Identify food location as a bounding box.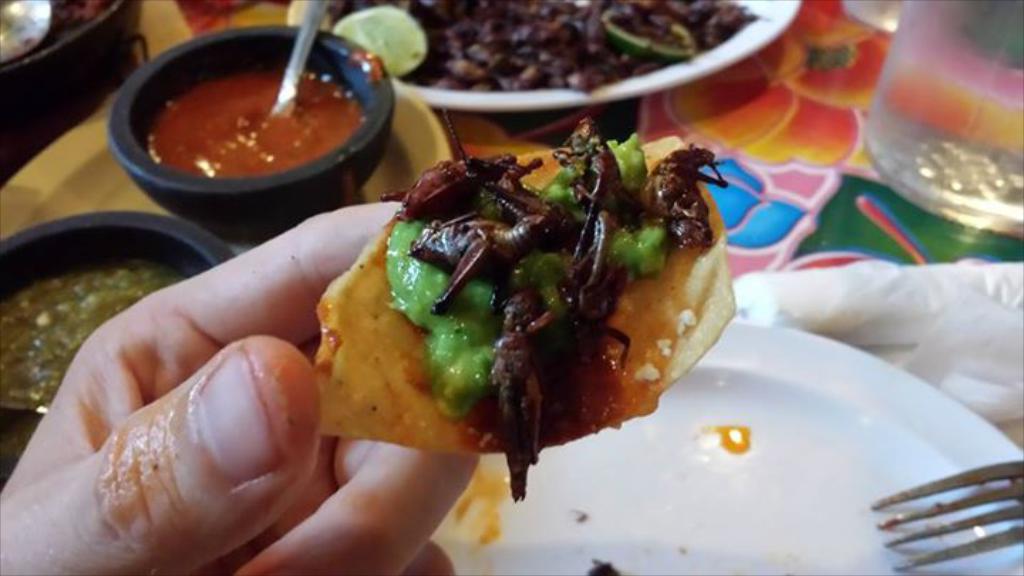
bbox(0, 260, 192, 400).
